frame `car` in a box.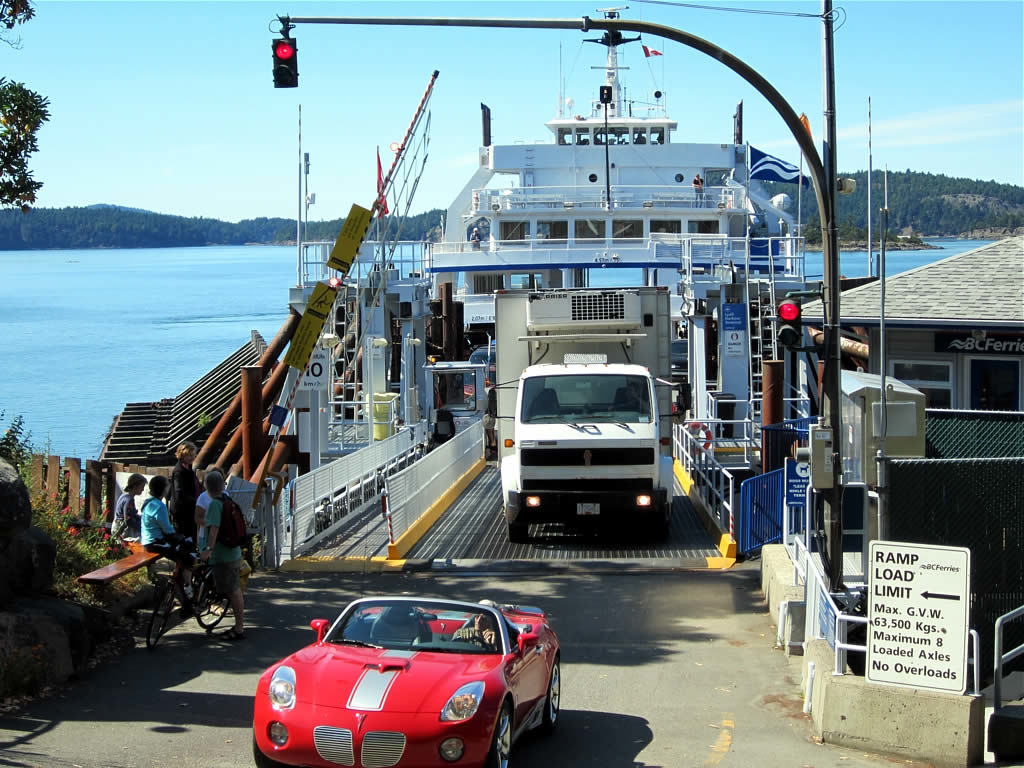
[left=252, top=594, right=563, bottom=767].
